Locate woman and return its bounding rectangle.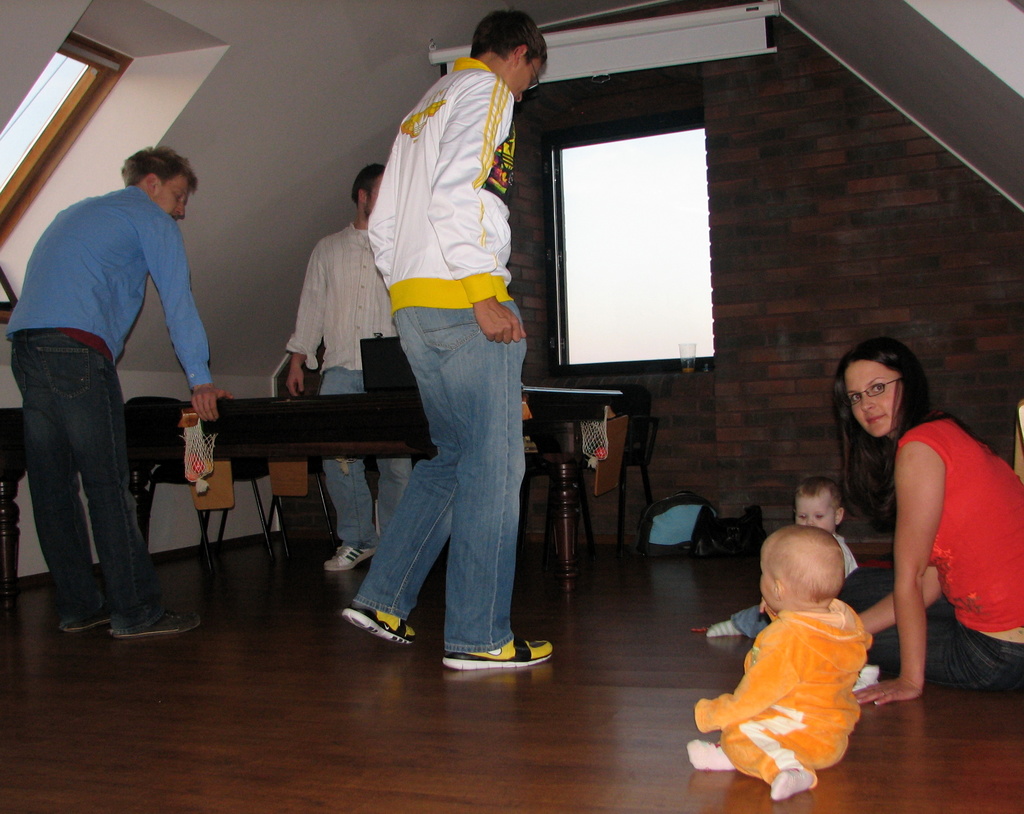
bbox=[815, 328, 1002, 719].
